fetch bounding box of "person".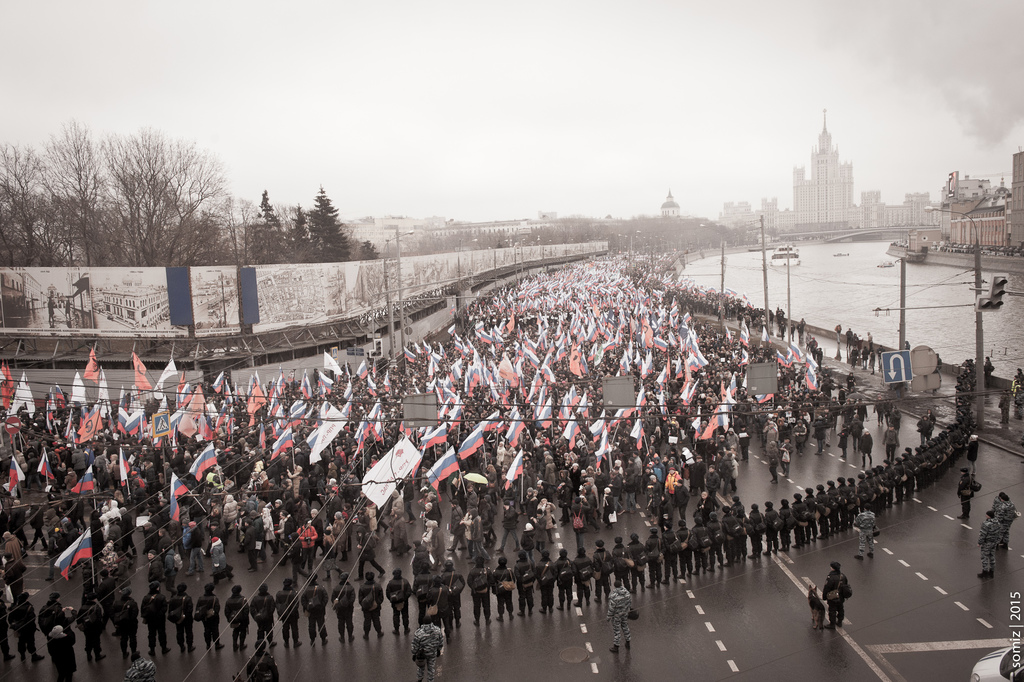
Bbox: region(412, 613, 450, 680).
